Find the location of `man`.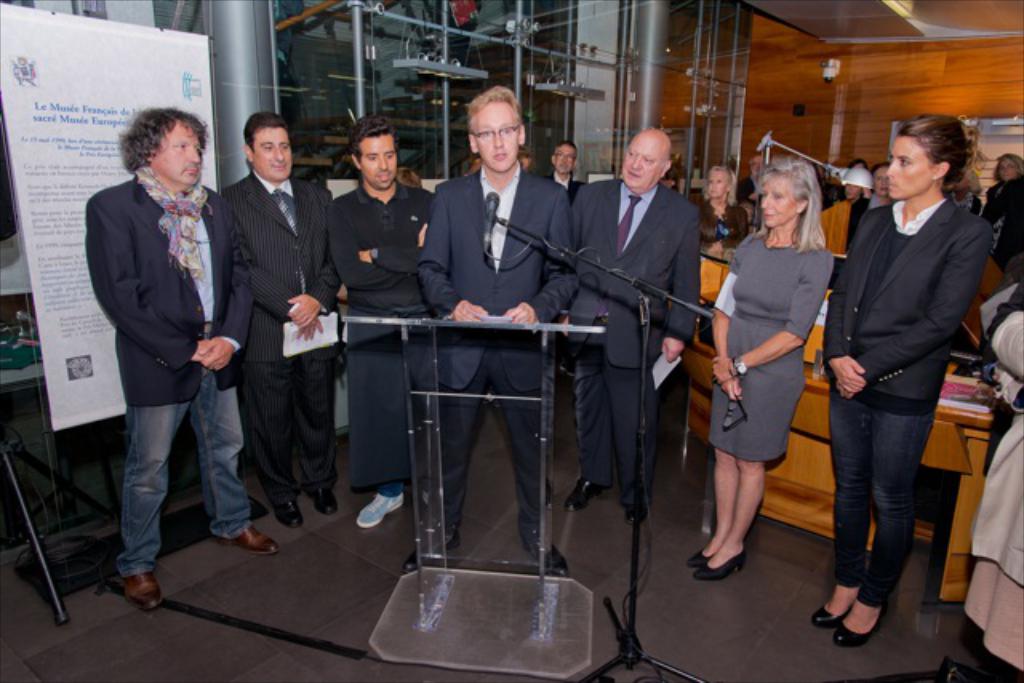
Location: (570,128,699,526).
